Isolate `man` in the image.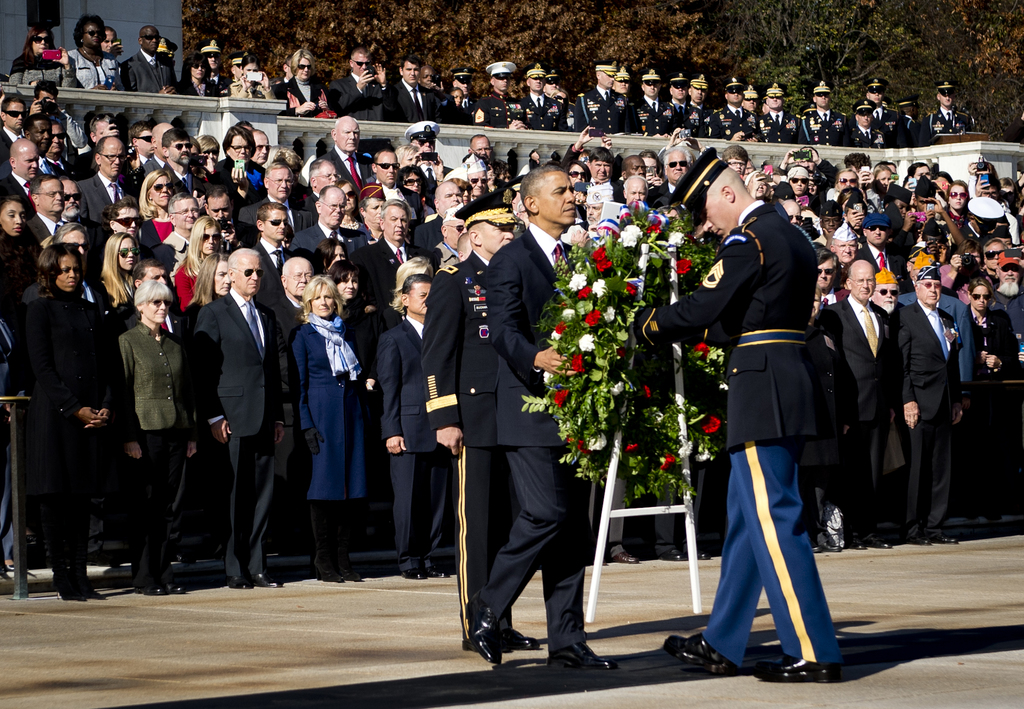
Isolated region: bbox=[614, 60, 638, 97].
